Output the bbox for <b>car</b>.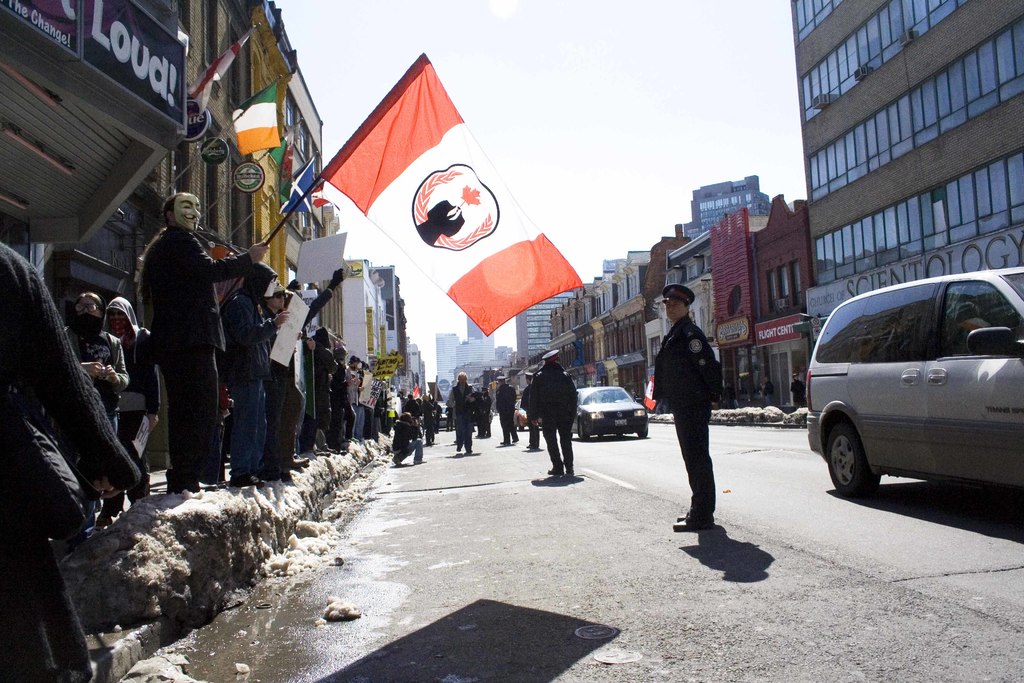
pyautogui.locateOnScreen(436, 403, 447, 429).
